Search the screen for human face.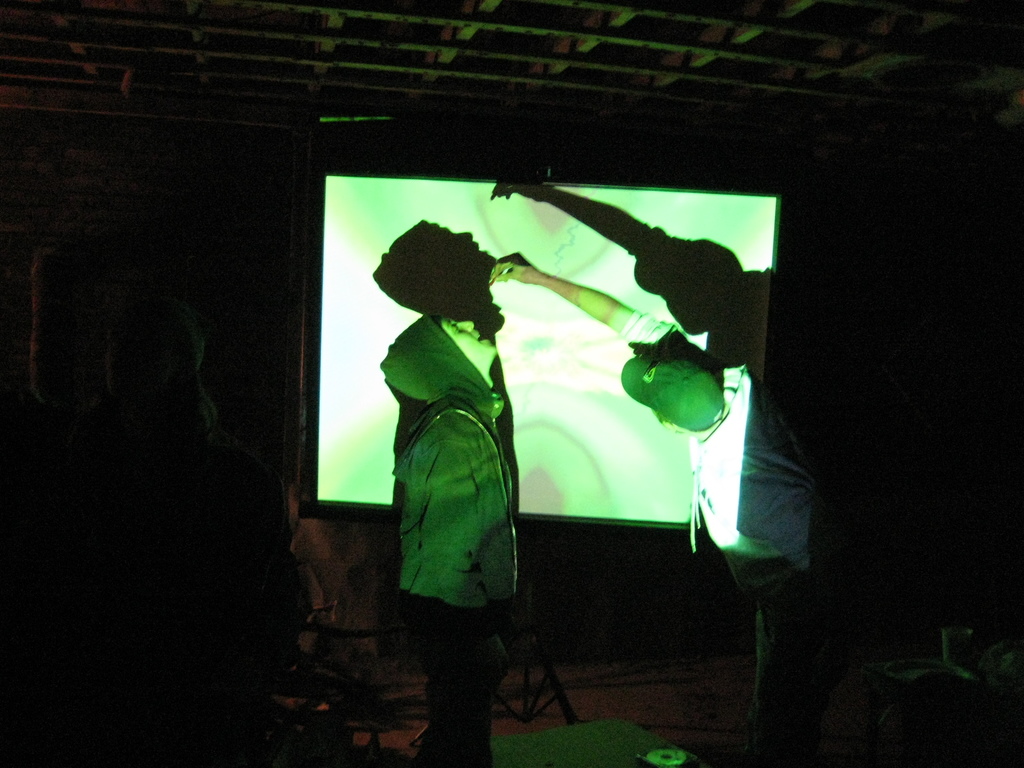
Found at {"x1": 443, "y1": 317, "x2": 499, "y2": 355}.
